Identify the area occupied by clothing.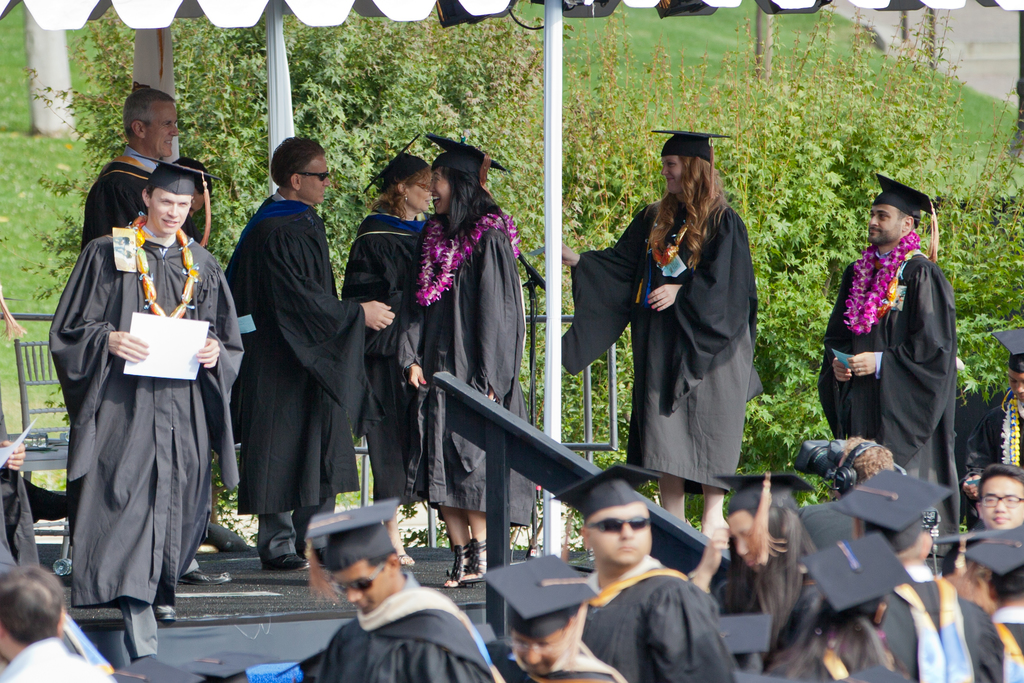
Area: 964/395/1023/531.
